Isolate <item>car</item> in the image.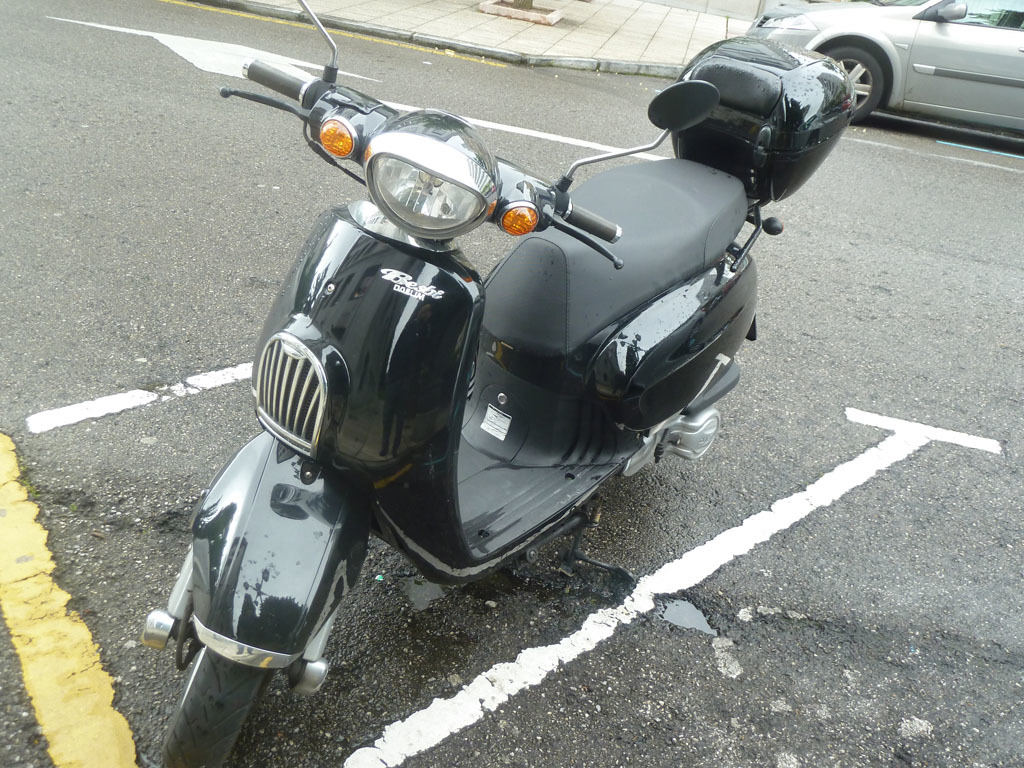
Isolated region: 749,0,1020,124.
